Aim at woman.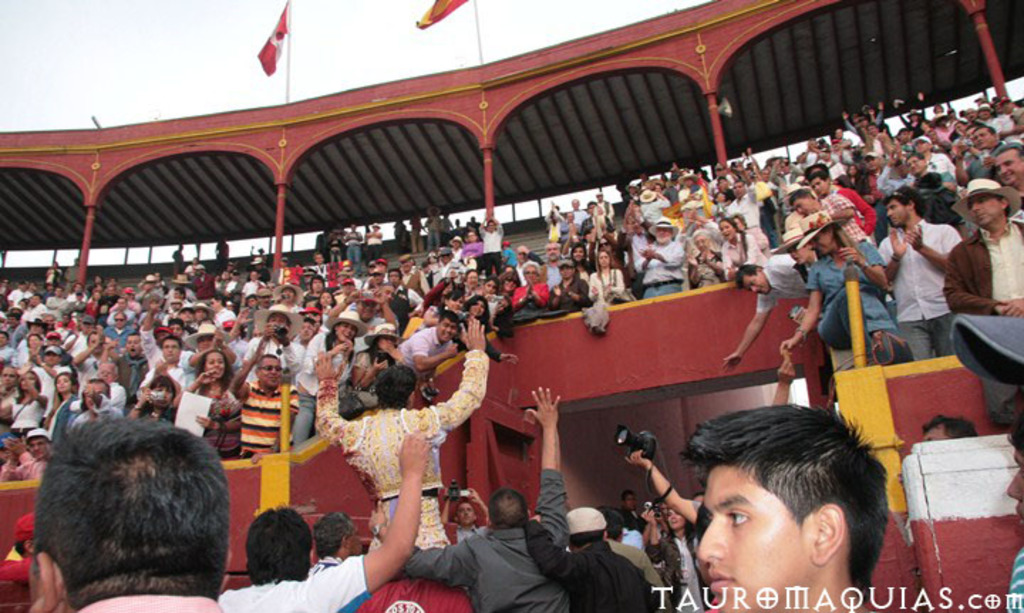
Aimed at (777, 210, 889, 360).
